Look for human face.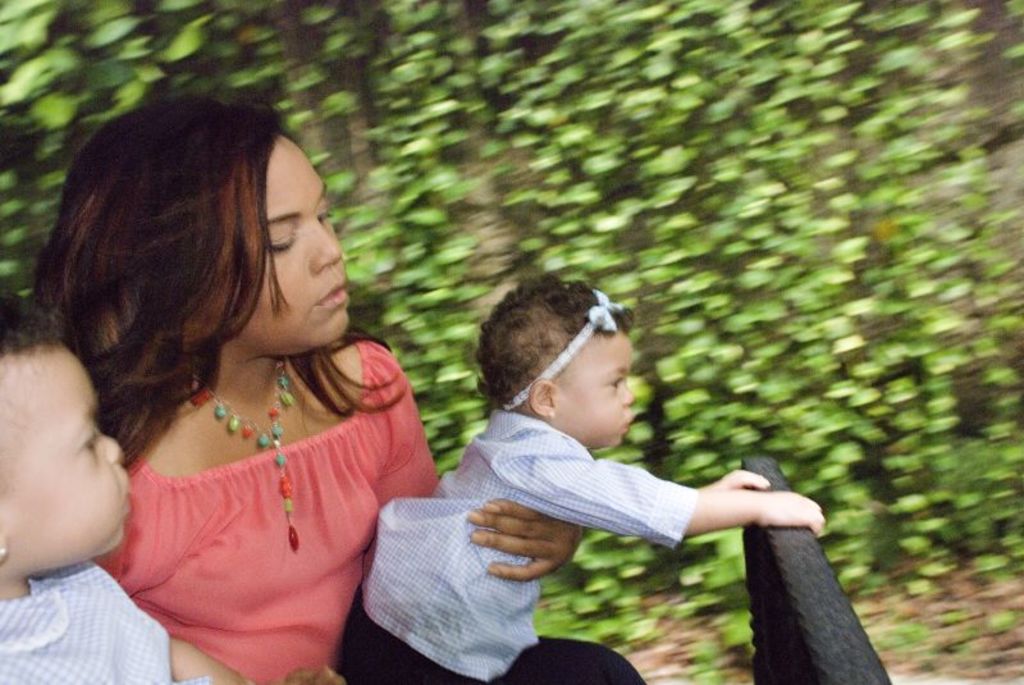
Found: bbox=[244, 134, 343, 334].
